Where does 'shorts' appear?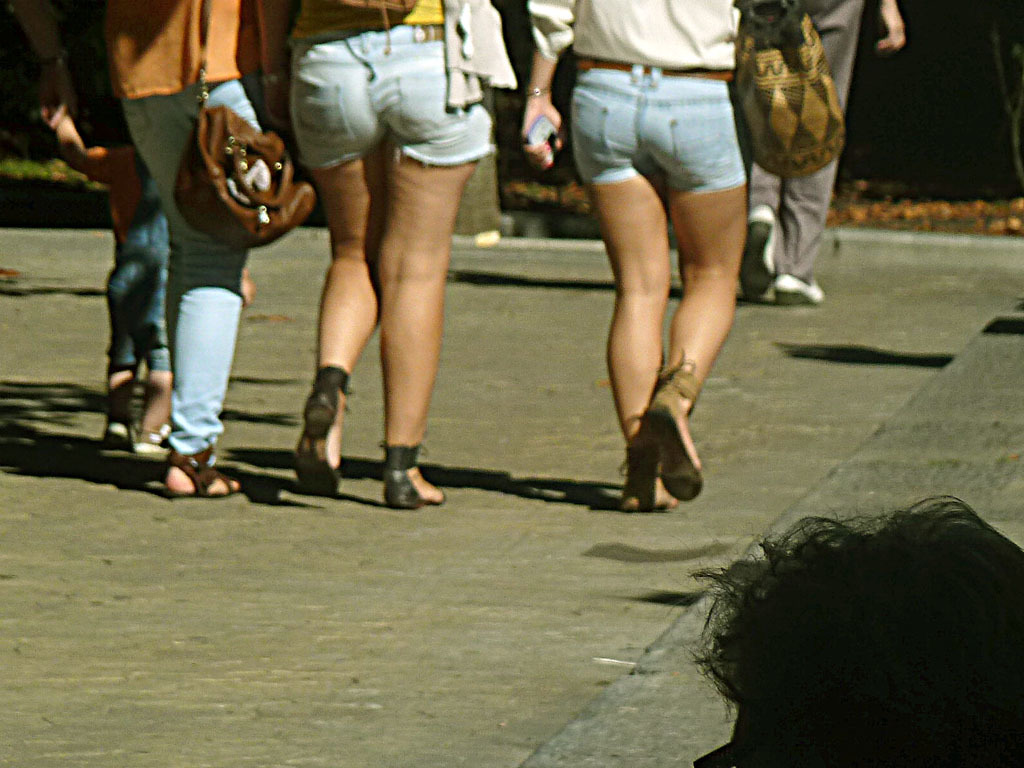
Appears at Rect(285, 15, 527, 167).
